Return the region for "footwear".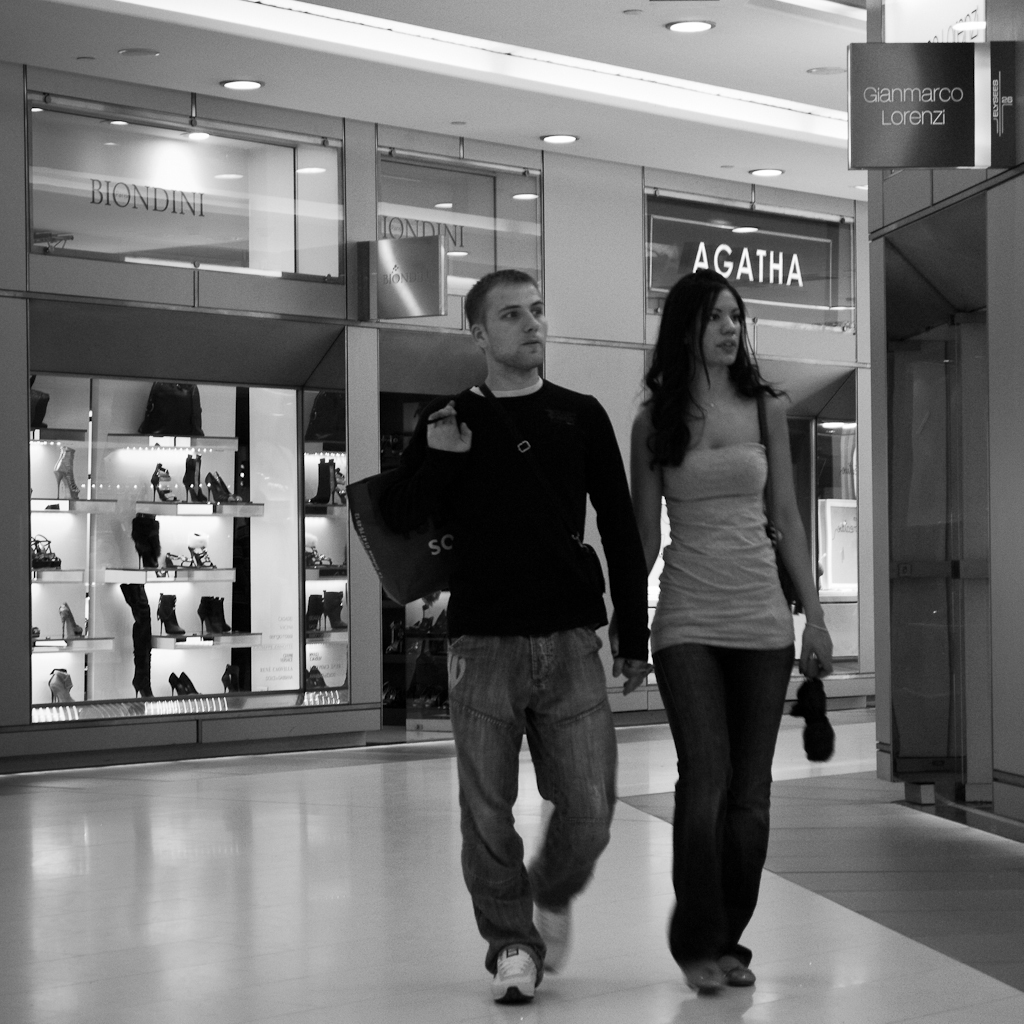
bbox(62, 453, 83, 503).
